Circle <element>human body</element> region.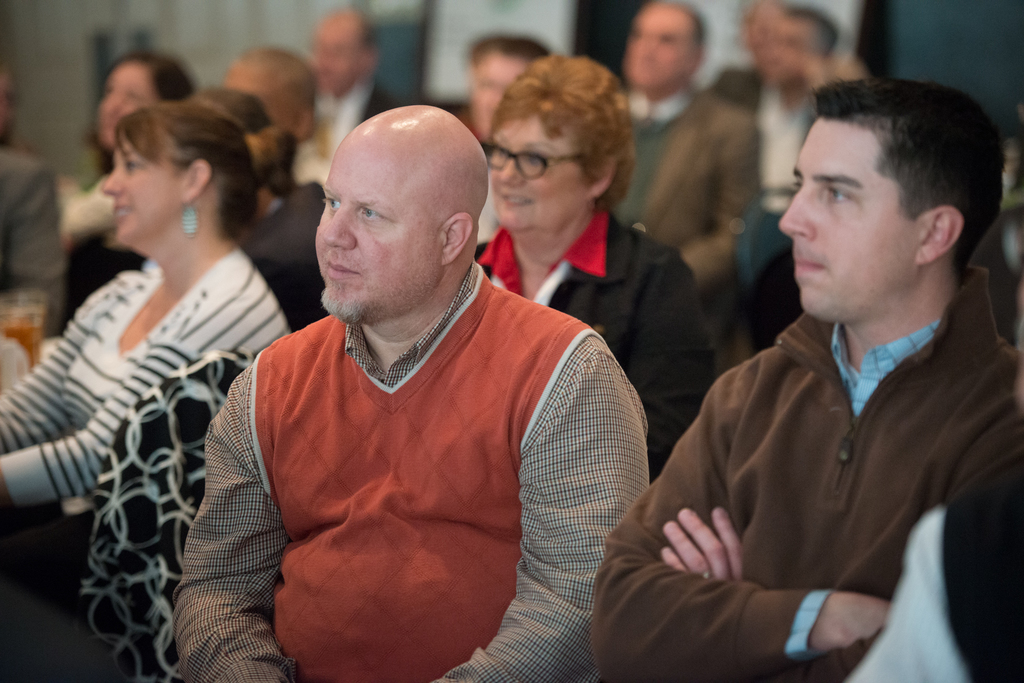
Region: bbox=(589, 77, 1023, 682).
